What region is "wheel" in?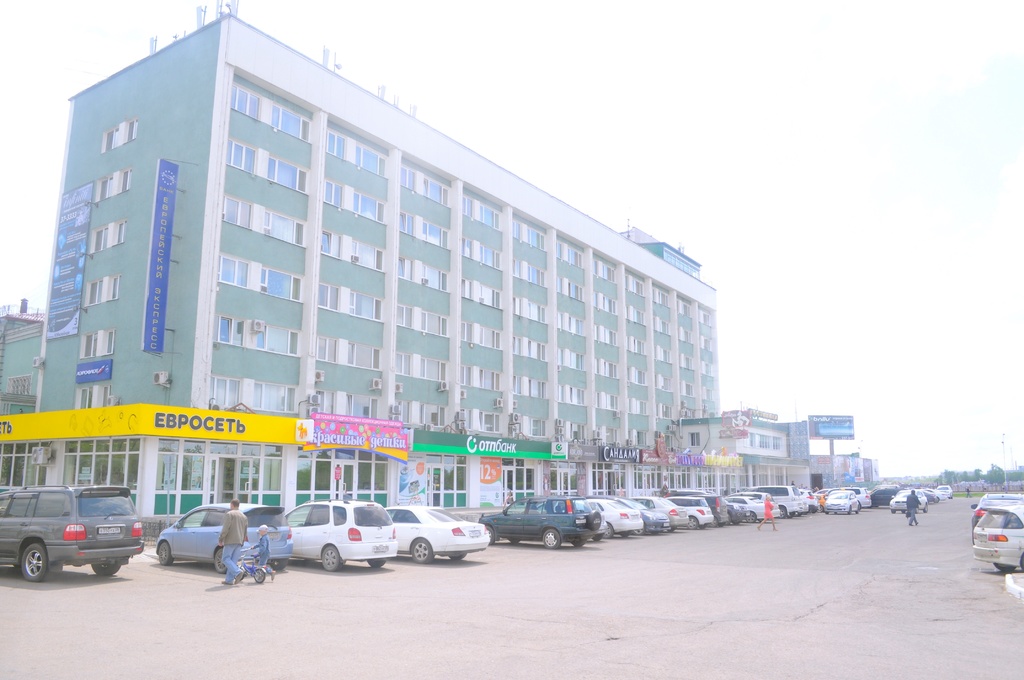
BBox(486, 526, 495, 544).
